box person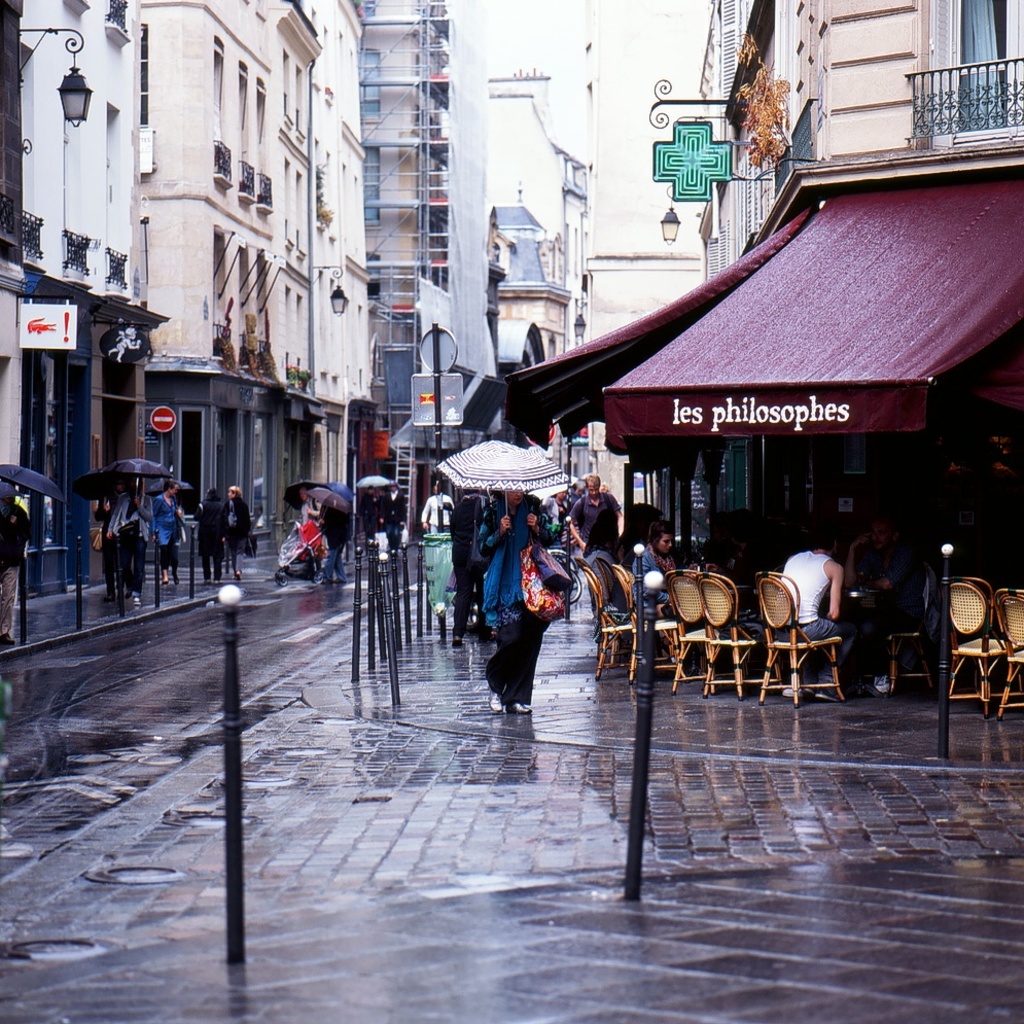
[3, 483, 32, 639]
